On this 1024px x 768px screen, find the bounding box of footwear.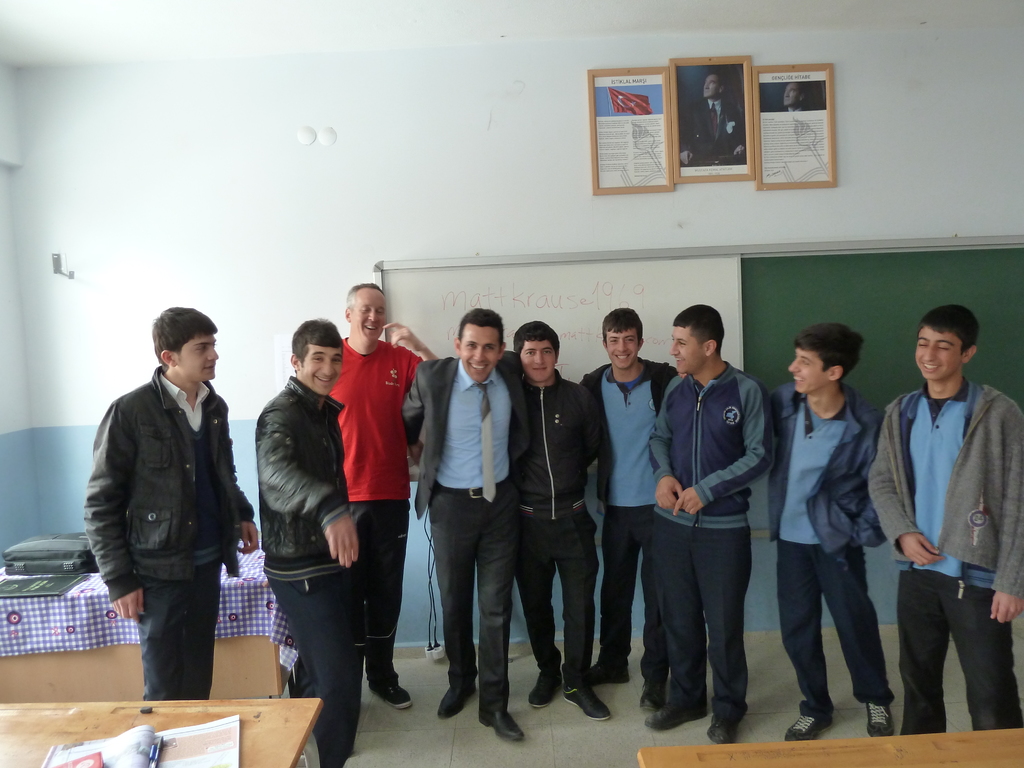
Bounding box: {"x1": 636, "y1": 684, "x2": 661, "y2": 712}.
